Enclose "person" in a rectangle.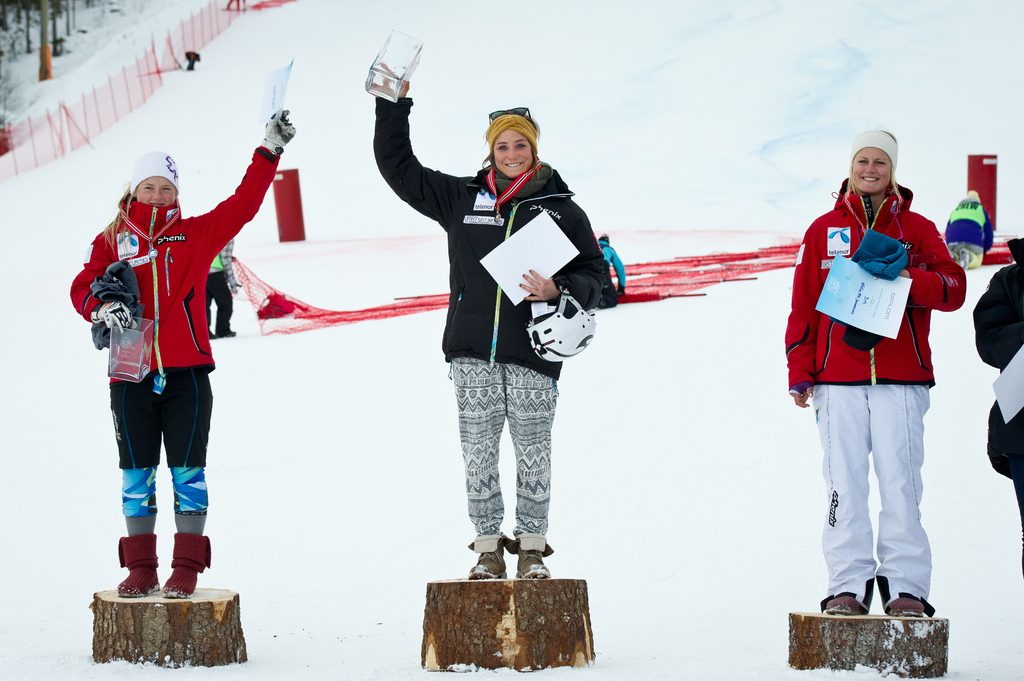
<box>397,86,612,592</box>.
